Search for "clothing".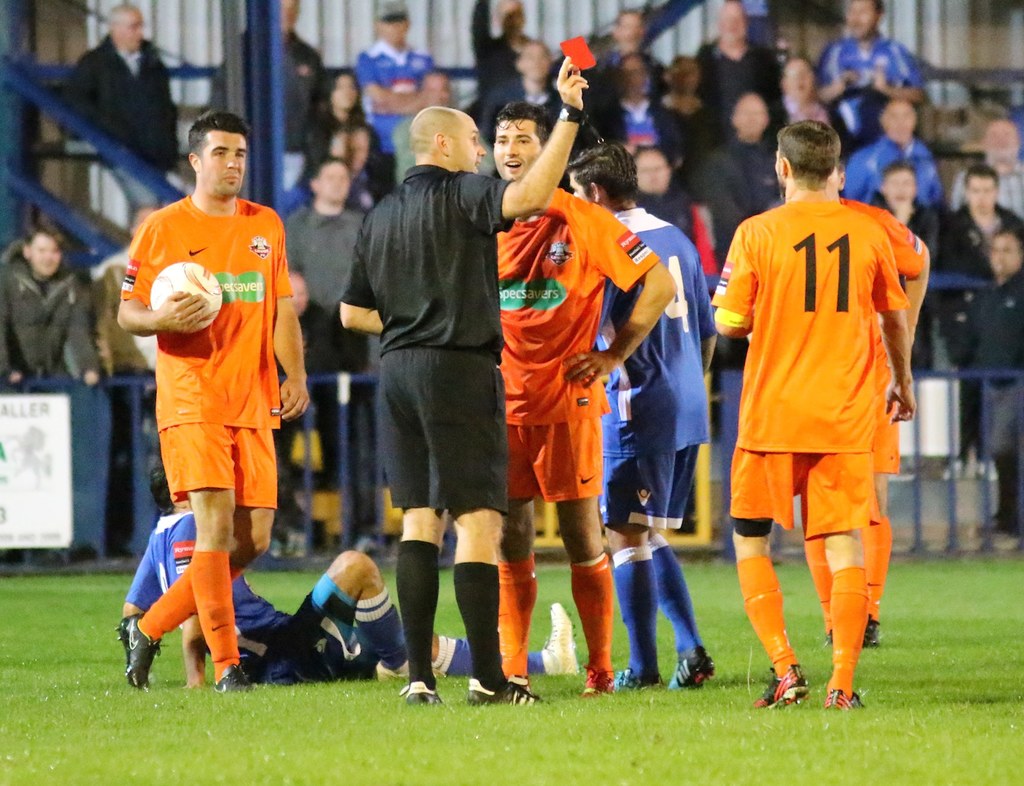
Found at box=[827, 570, 867, 692].
